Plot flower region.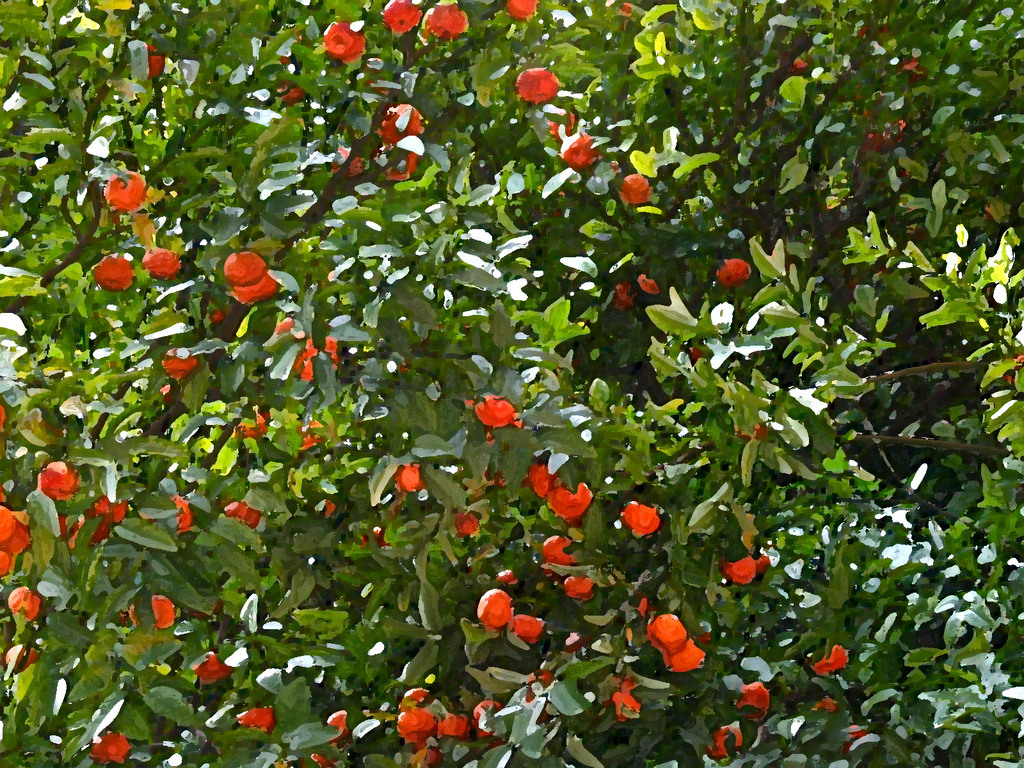
Plotted at [left=237, top=700, right=275, bottom=735].
